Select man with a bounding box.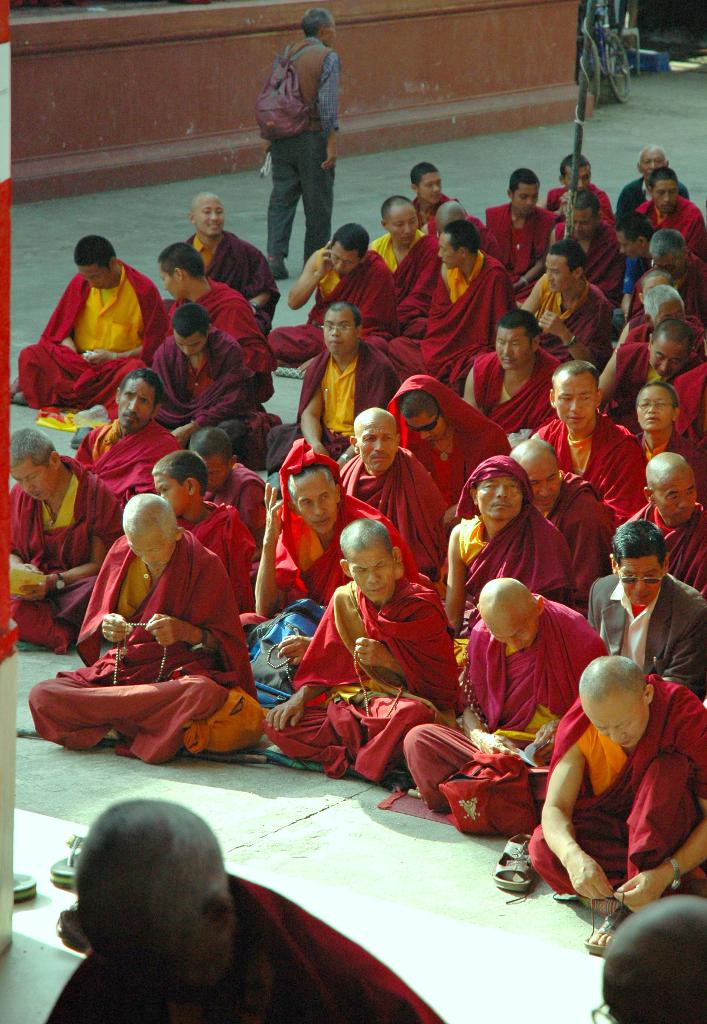
<box>409,156,491,240</box>.
